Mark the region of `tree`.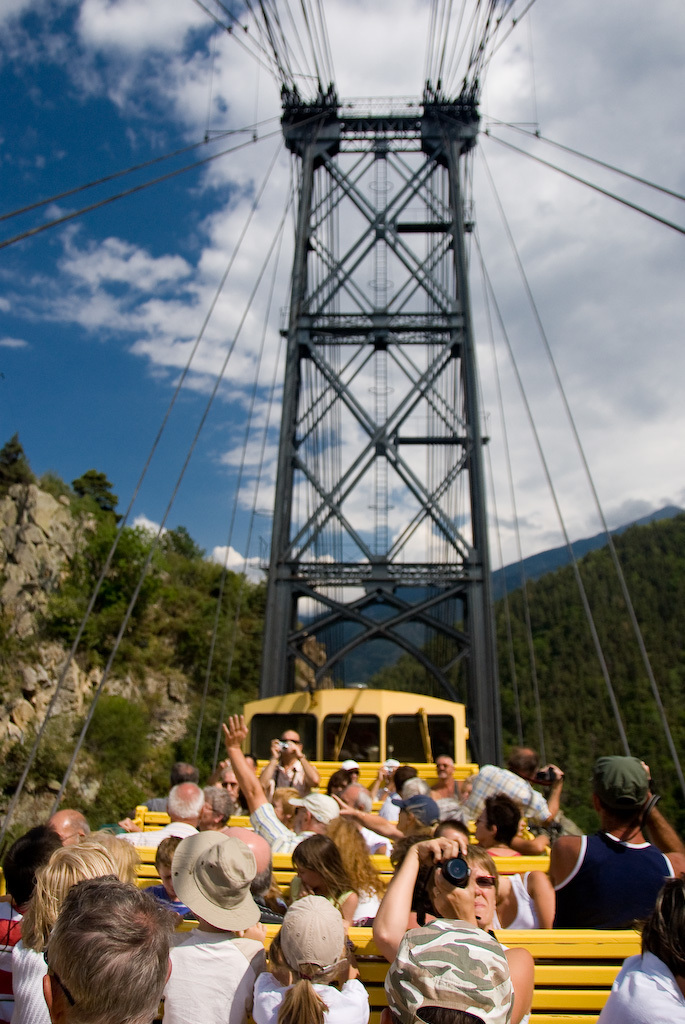
Region: x1=53, y1=462, x2=122, y2=533.
